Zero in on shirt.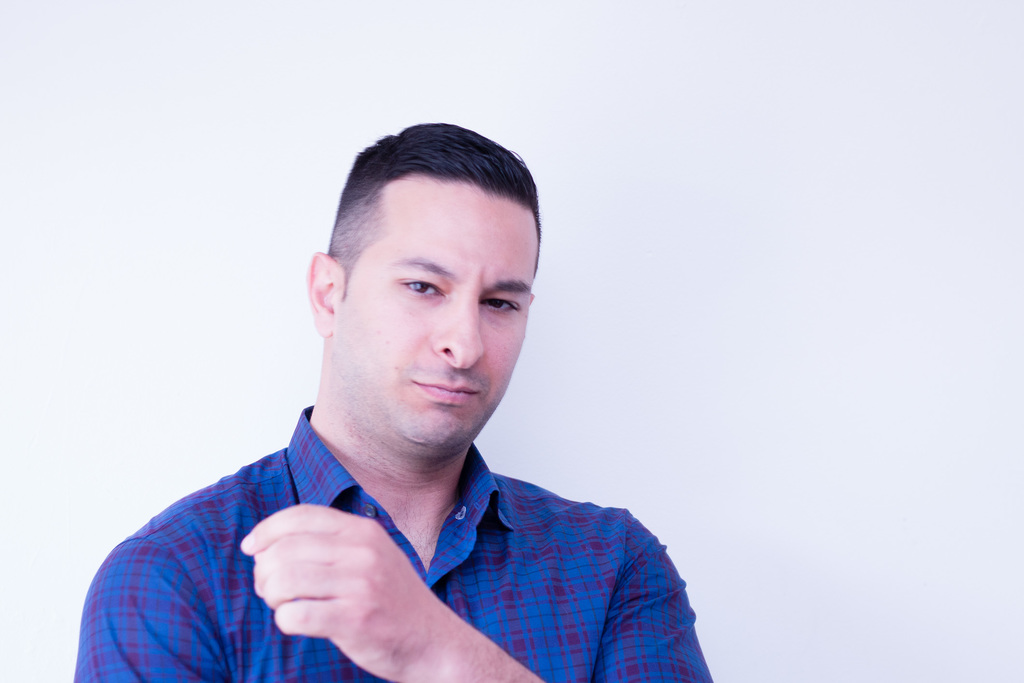
Zeroed in: 71/402/716/682.
